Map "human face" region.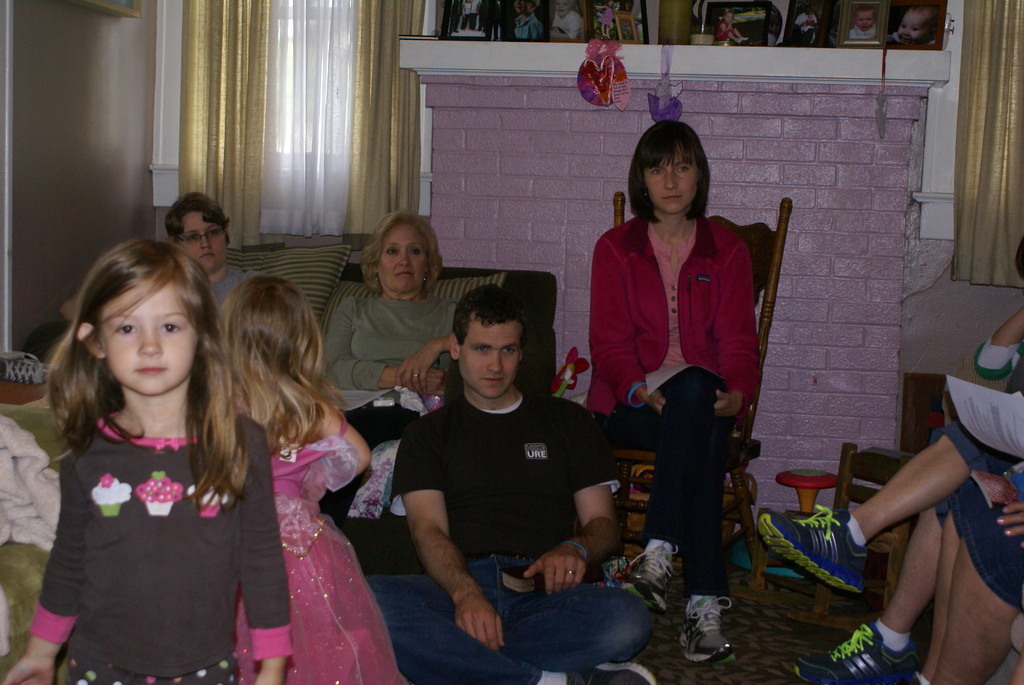
Mapped to 182:213:228:273.
